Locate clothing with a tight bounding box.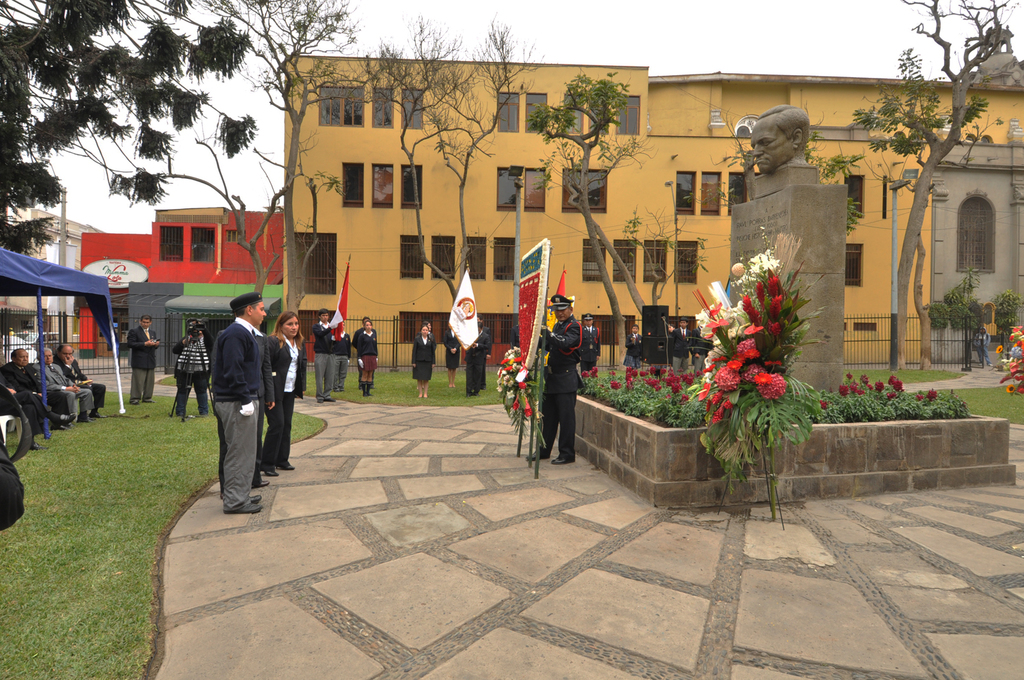
{"x1": 577, "y1": 328, "x2": 601, "y2": 369}.
